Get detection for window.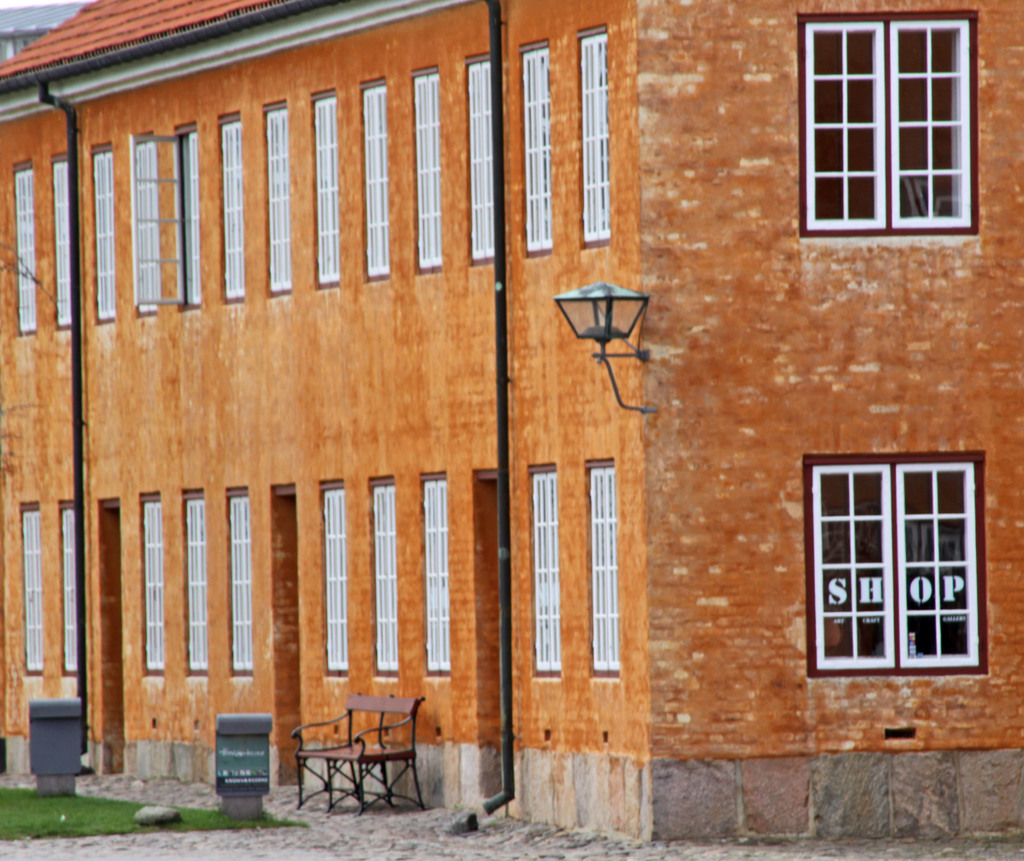
Detection: {"x1": 265, "y1": 105, "x2": 301, "y2": 294}.
